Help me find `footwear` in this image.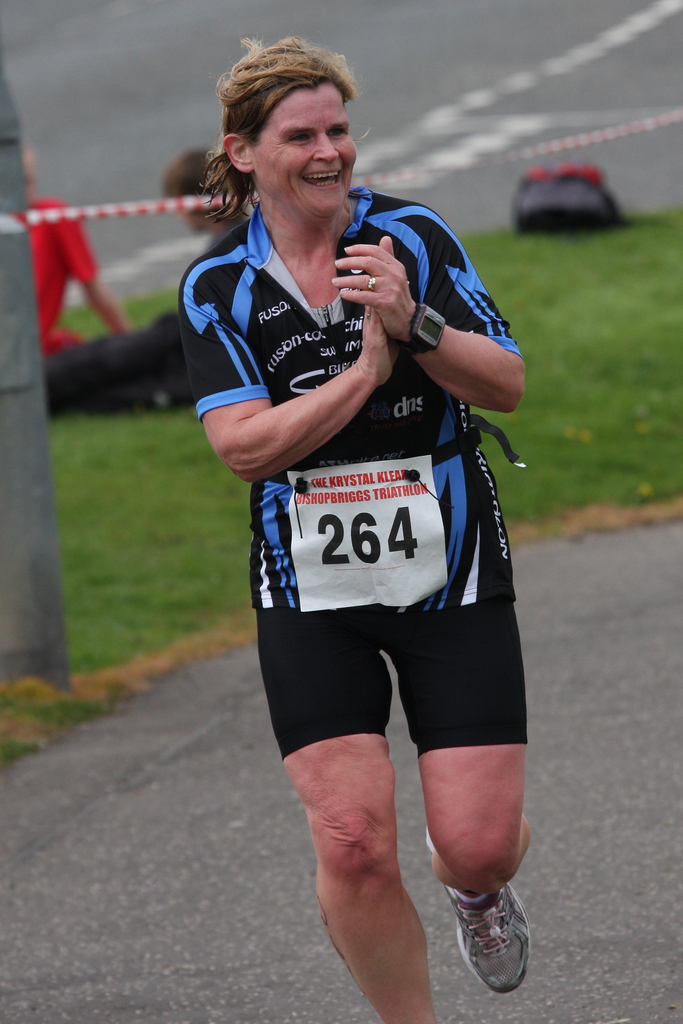
Found it: [left=453, top=892, right=537, bottom=1000].
